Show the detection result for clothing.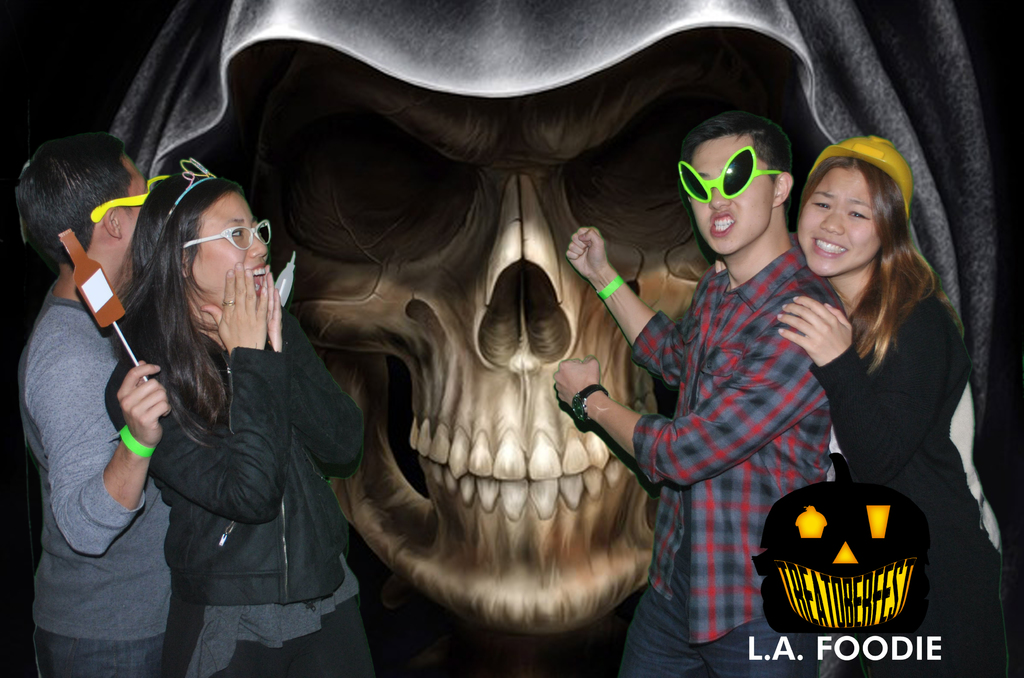
(615, 246, 836, 677).
